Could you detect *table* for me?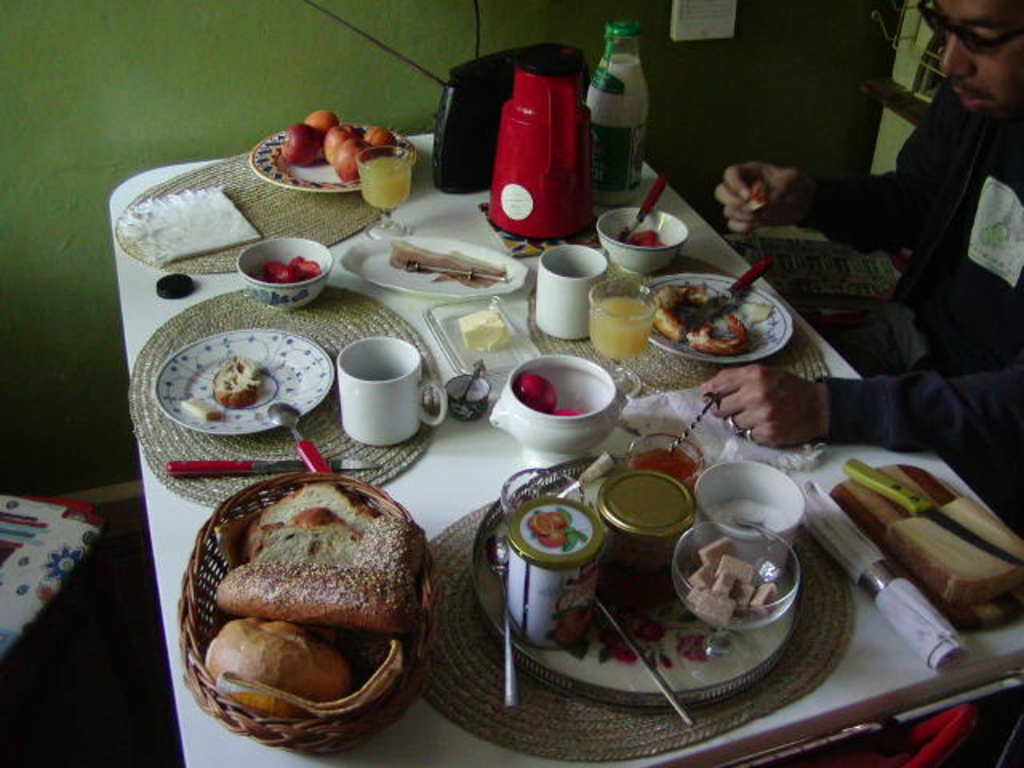
Detection result: bbox=[0, 130, 1011, 767].
